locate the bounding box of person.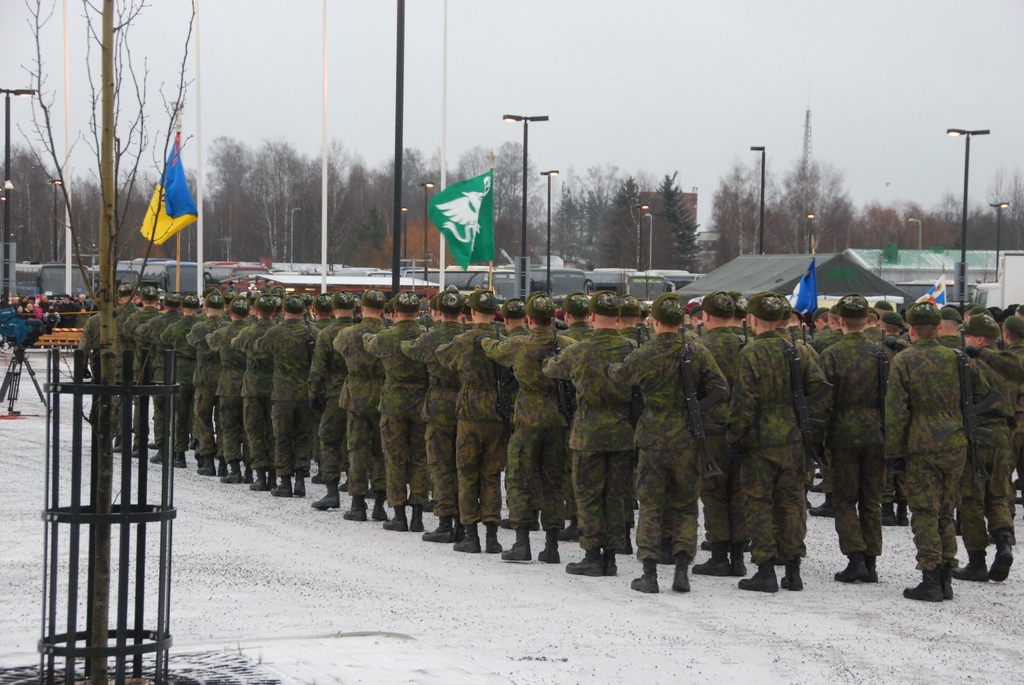
Bounding box: region(204, 294, 244, 486).
